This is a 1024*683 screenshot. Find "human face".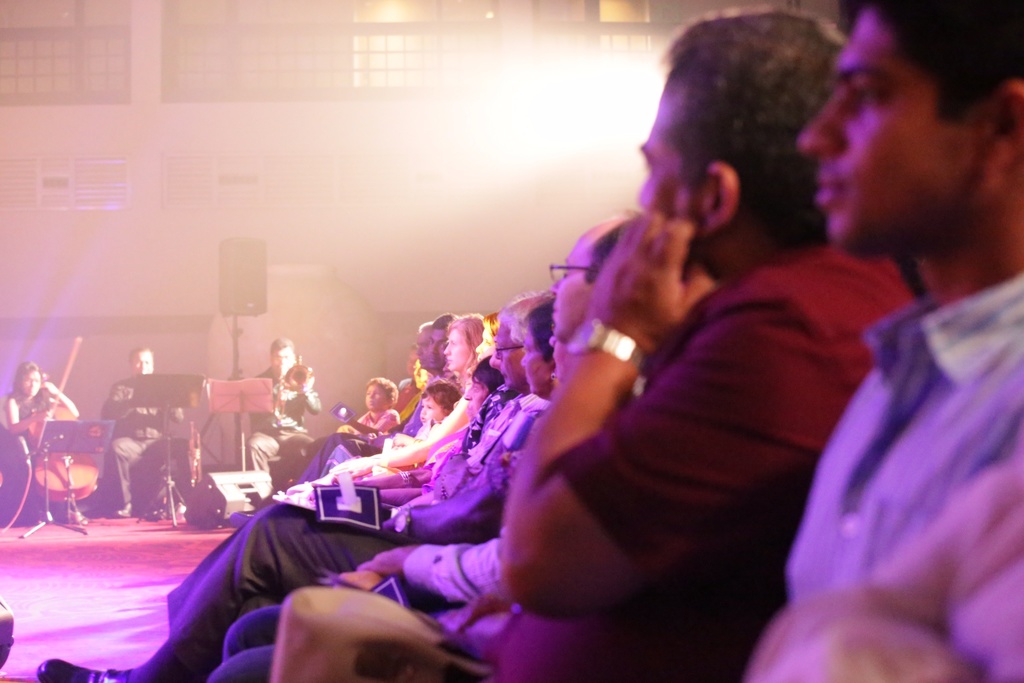
Bounding box: 414:396:446:424.
